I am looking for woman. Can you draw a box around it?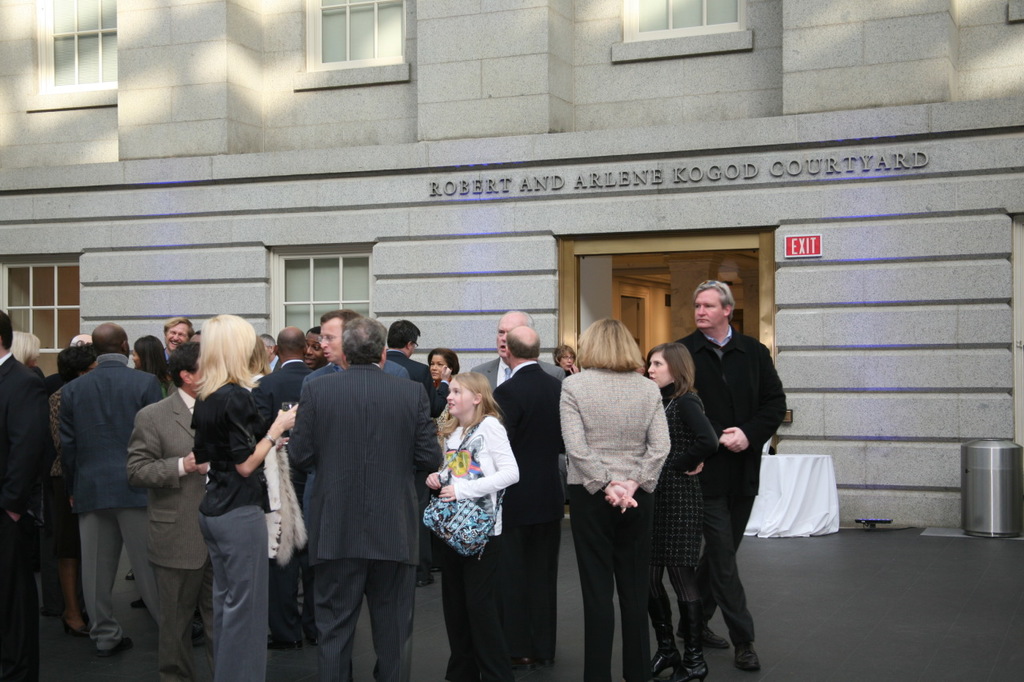
Sure, the bounding box is detection(43, 343, 101, 637).
